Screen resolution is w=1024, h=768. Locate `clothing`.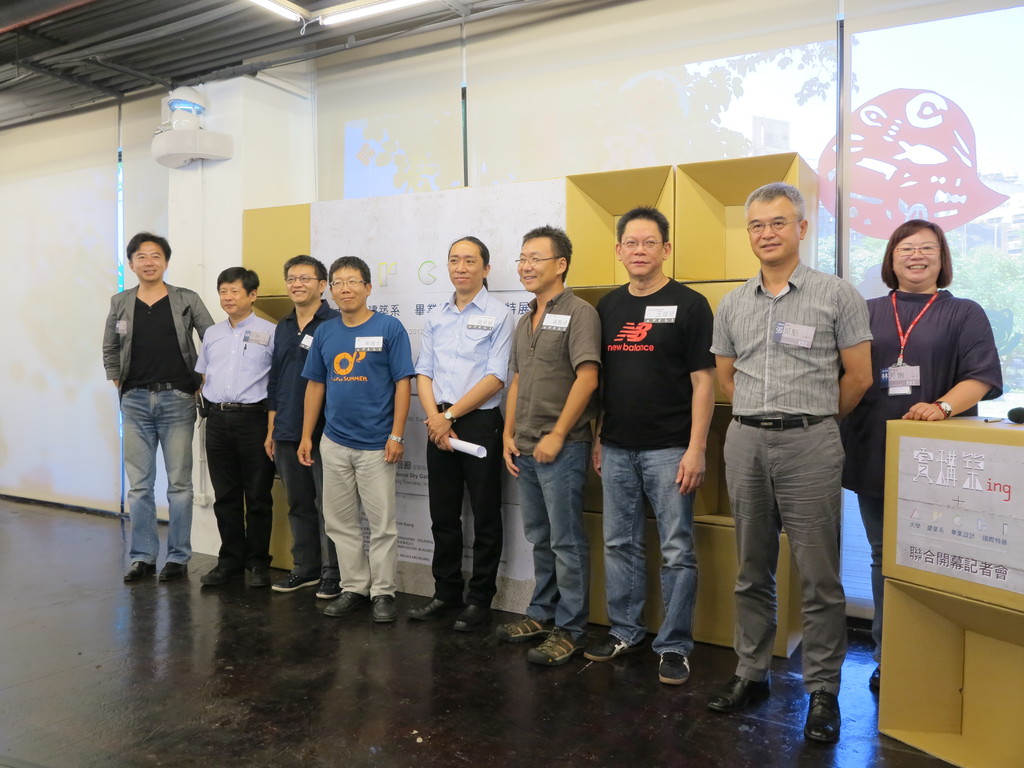
(left=825, top=284, right=1004, bottom=678).
